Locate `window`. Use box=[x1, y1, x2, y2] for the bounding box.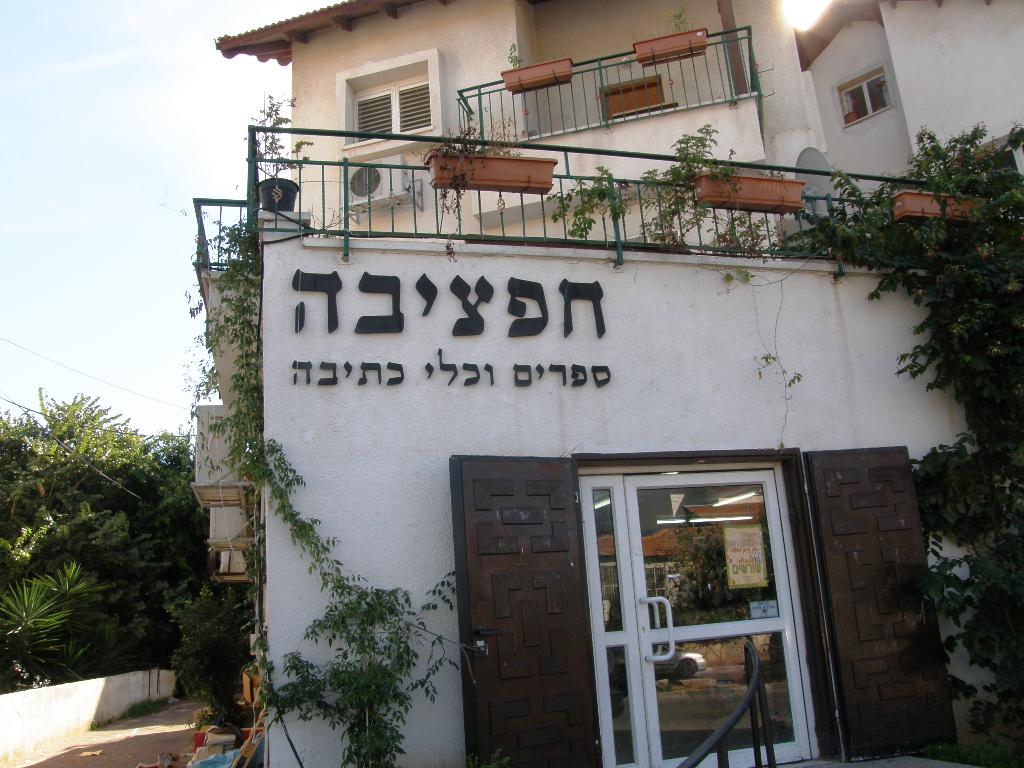
box=[592, 437, 803, 707].
